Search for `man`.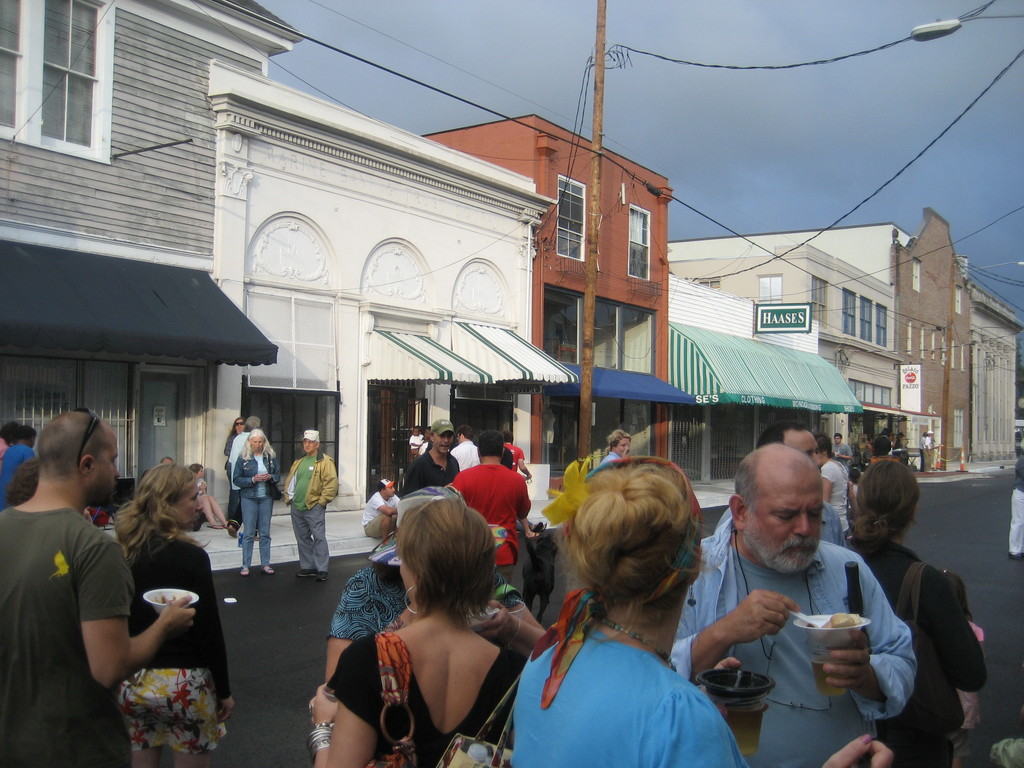
Found at [left=394, top=419, right=463, bottom=497].
